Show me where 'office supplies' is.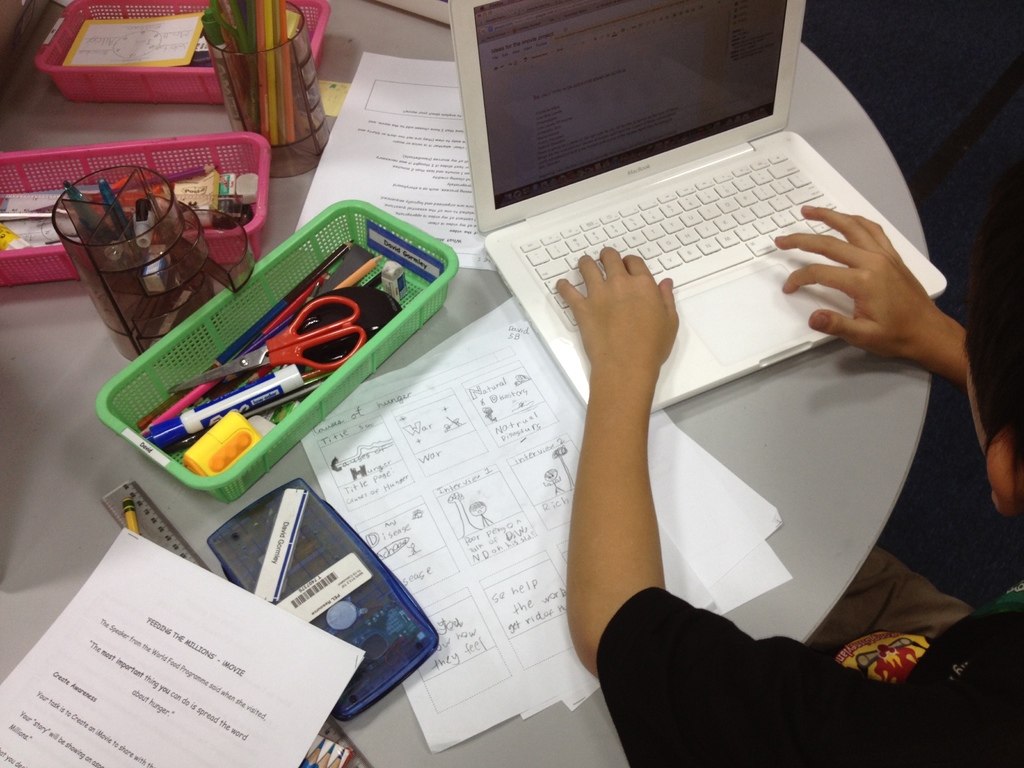
'office supplies' is at left=33, top=0, right=335, bottom=104.
